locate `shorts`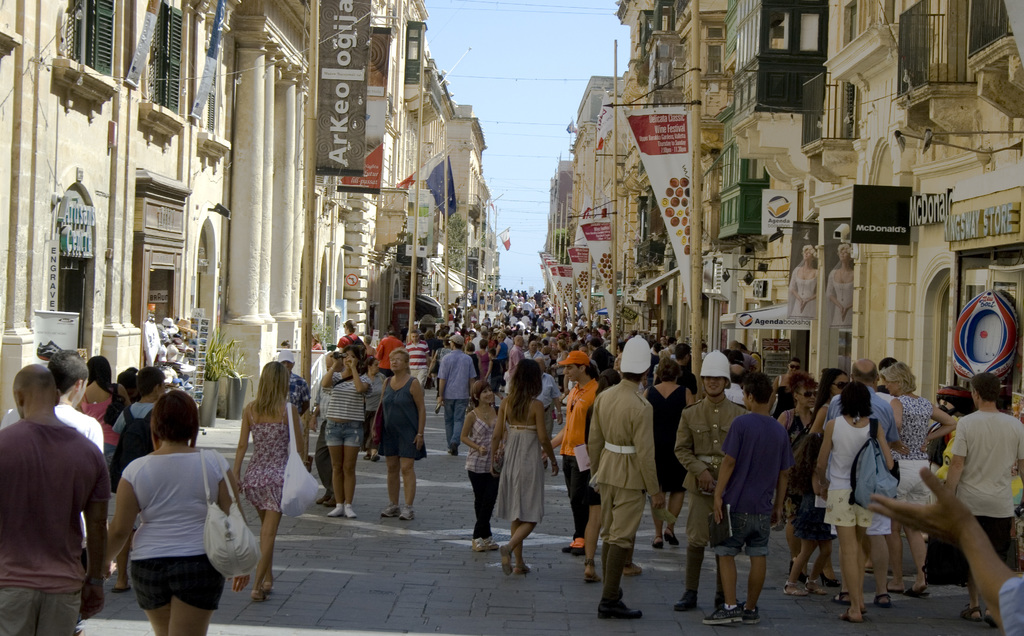
x1=409, y1=367, x2=429, y2=390
